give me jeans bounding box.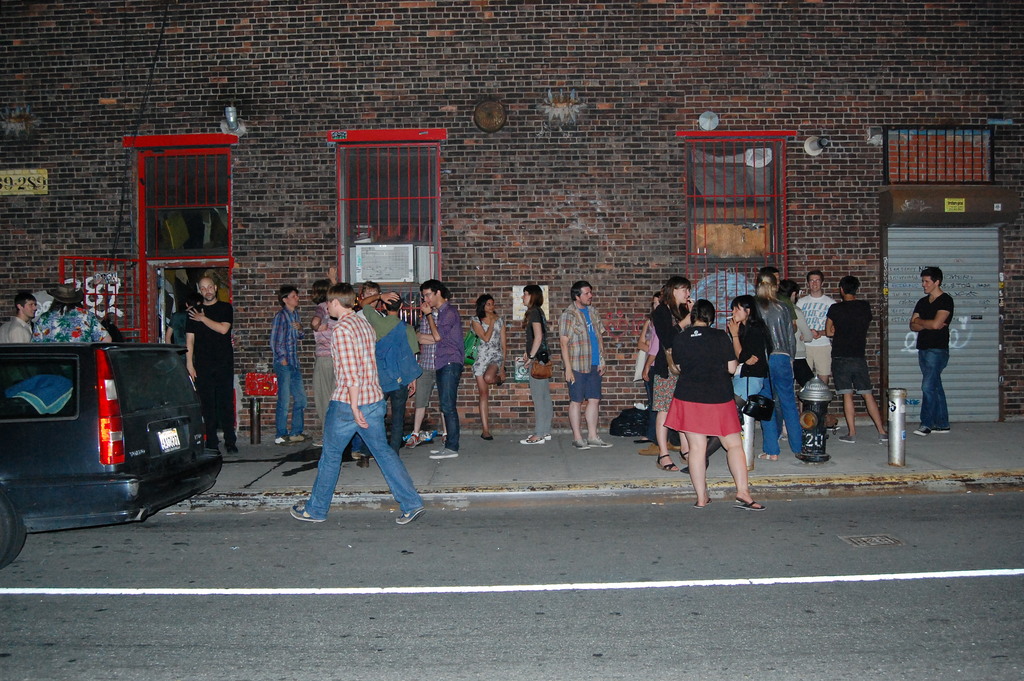
(383, 381, 409, 453).
